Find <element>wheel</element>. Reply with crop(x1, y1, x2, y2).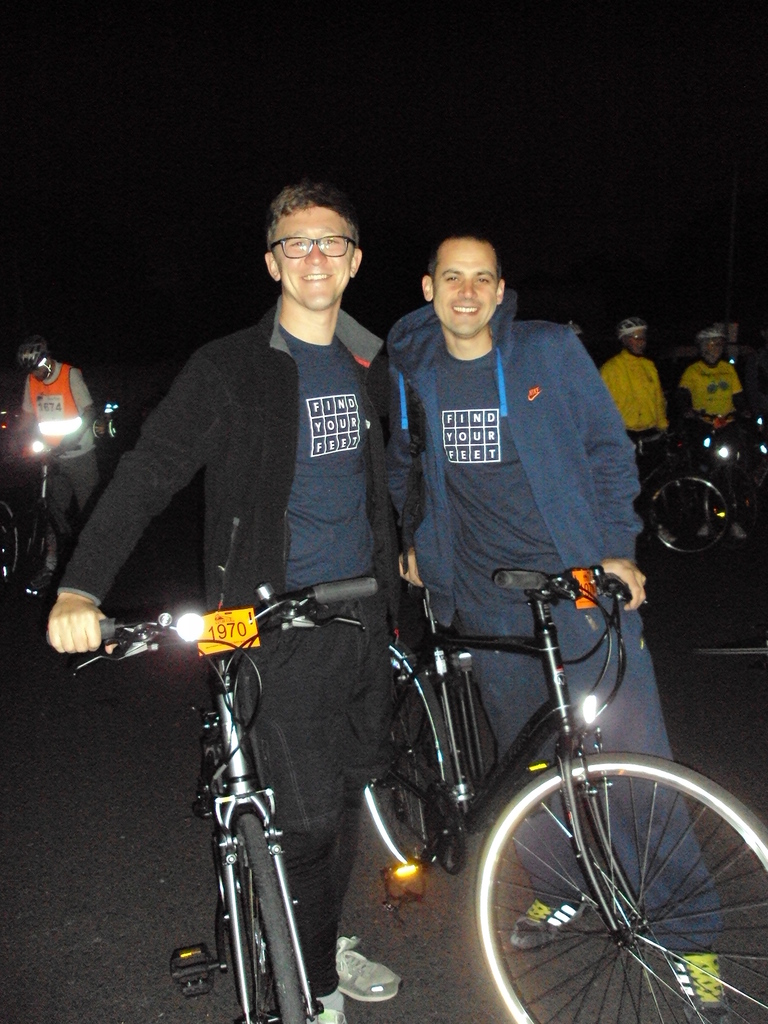
crop(481, 743, 733, 1005).
